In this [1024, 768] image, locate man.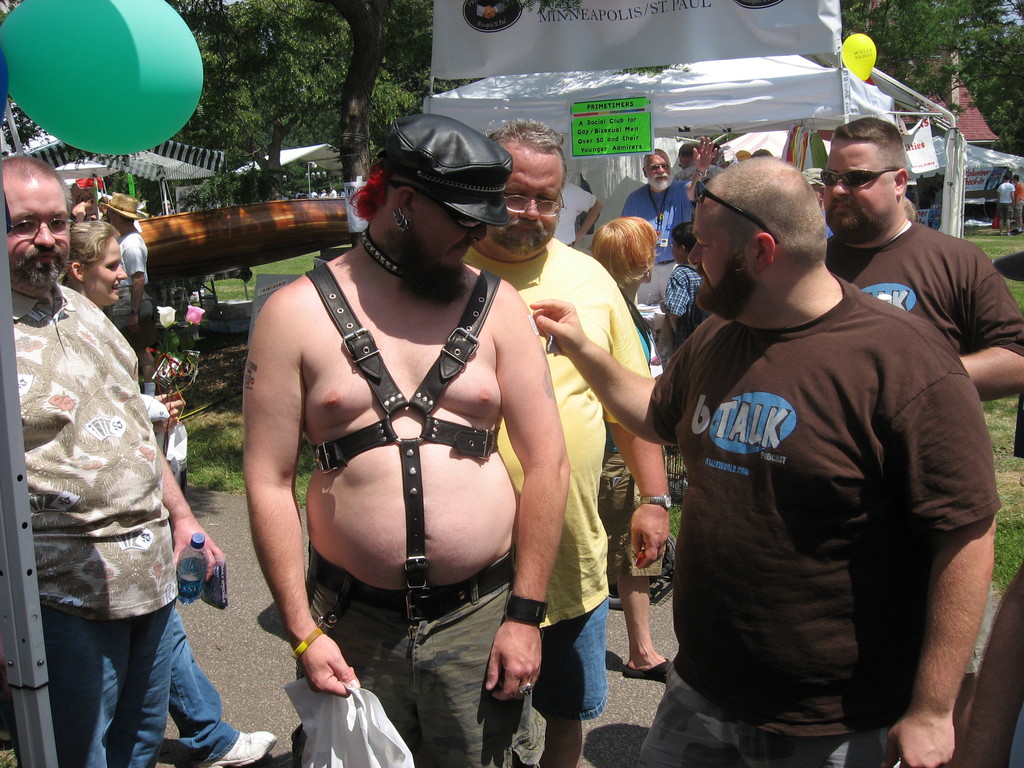
Bounding box: Rect(0, 151, 221, 767).
